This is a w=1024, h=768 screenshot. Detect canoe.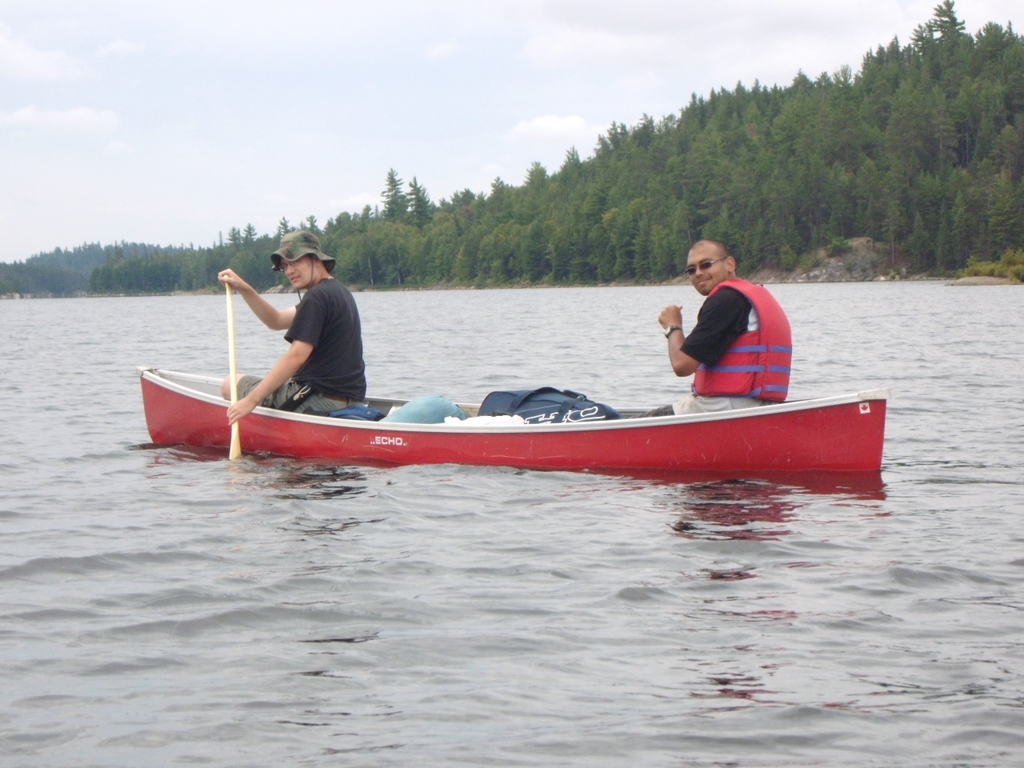
[138,368,886,475].
